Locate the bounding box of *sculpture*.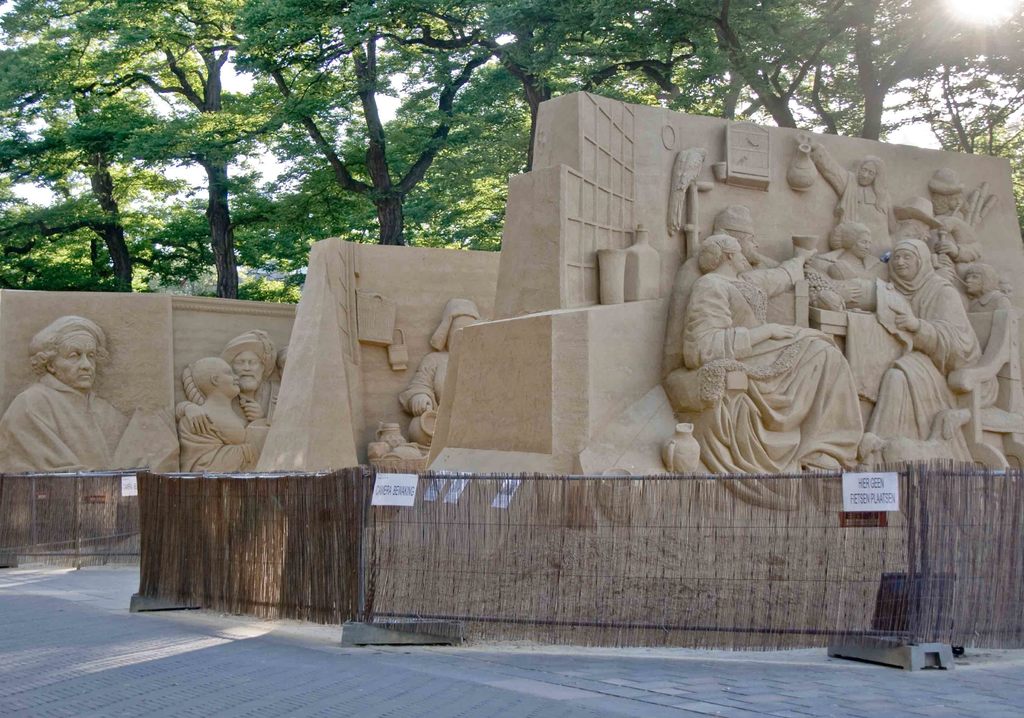
Bounding box: locate(398, 298, 483, 439).
